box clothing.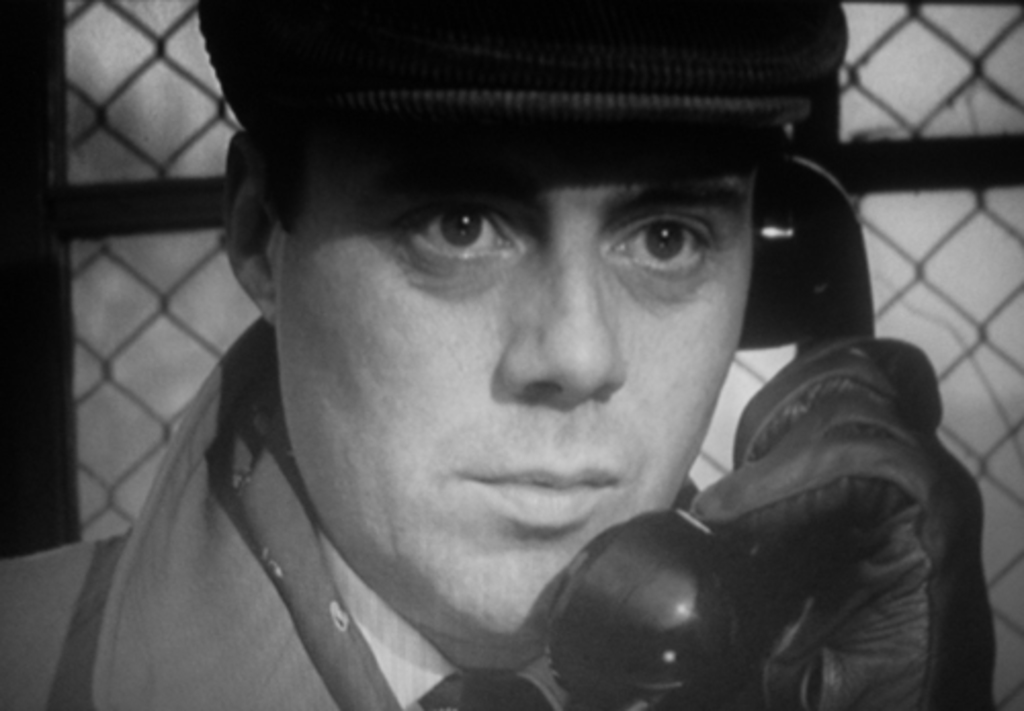
80,64,973,710.
